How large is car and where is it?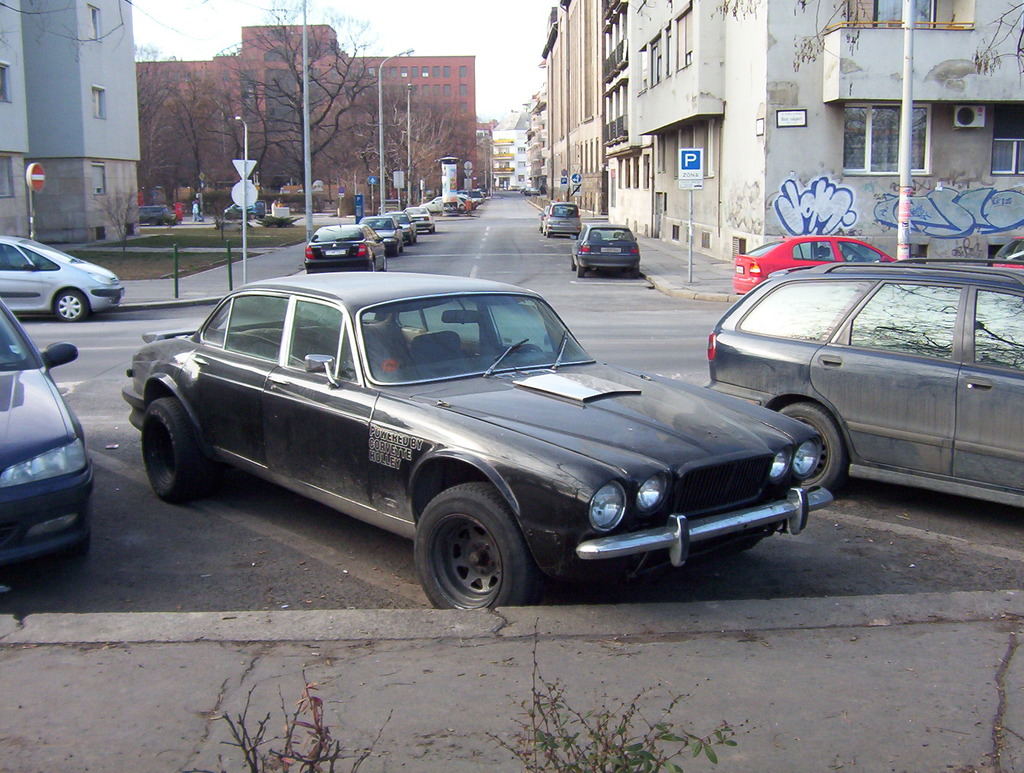
Bounding box: (left=424, top=192, right=484, bottom=215).
